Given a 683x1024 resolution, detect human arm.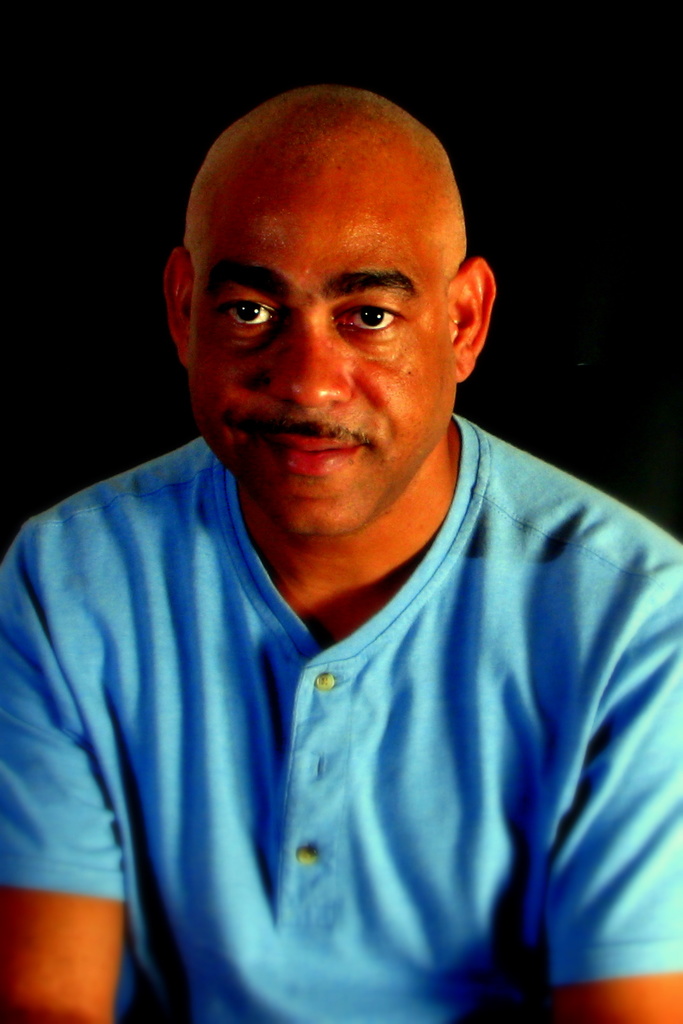
select_region(0, 529, 123, 1023).
